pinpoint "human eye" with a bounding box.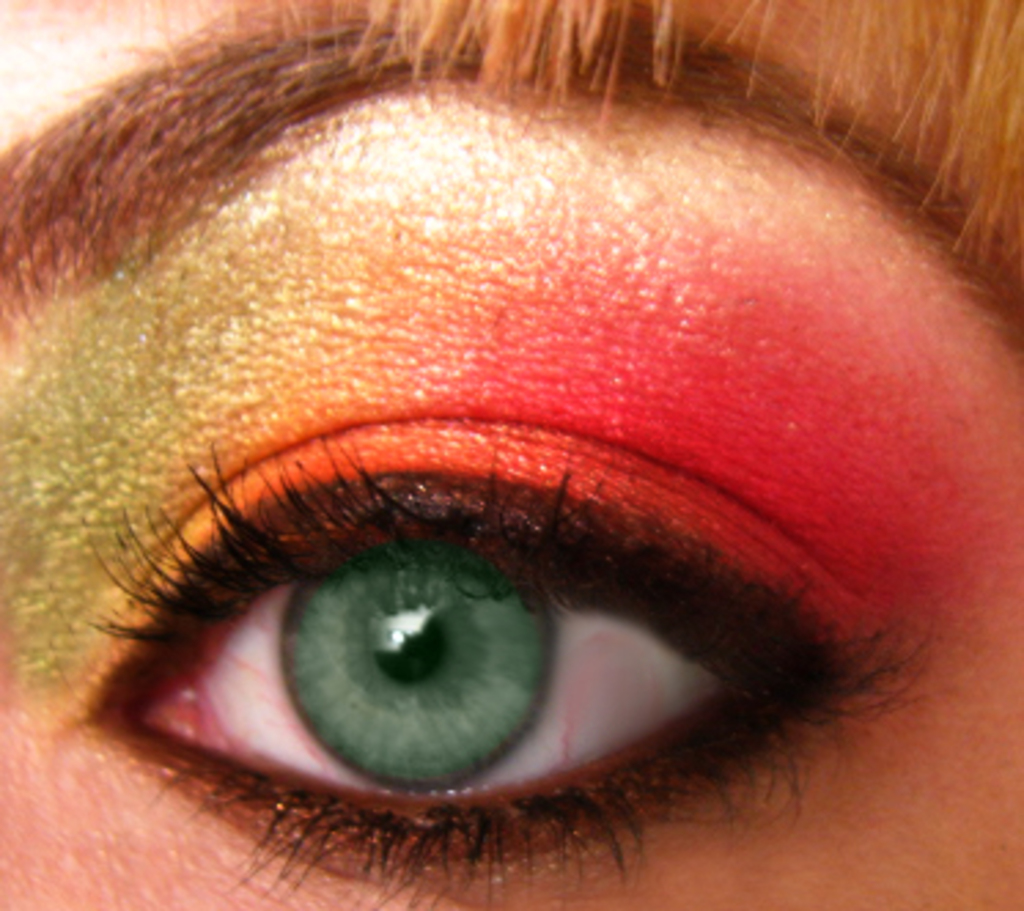
BBox(60, 398, 944, 908).
